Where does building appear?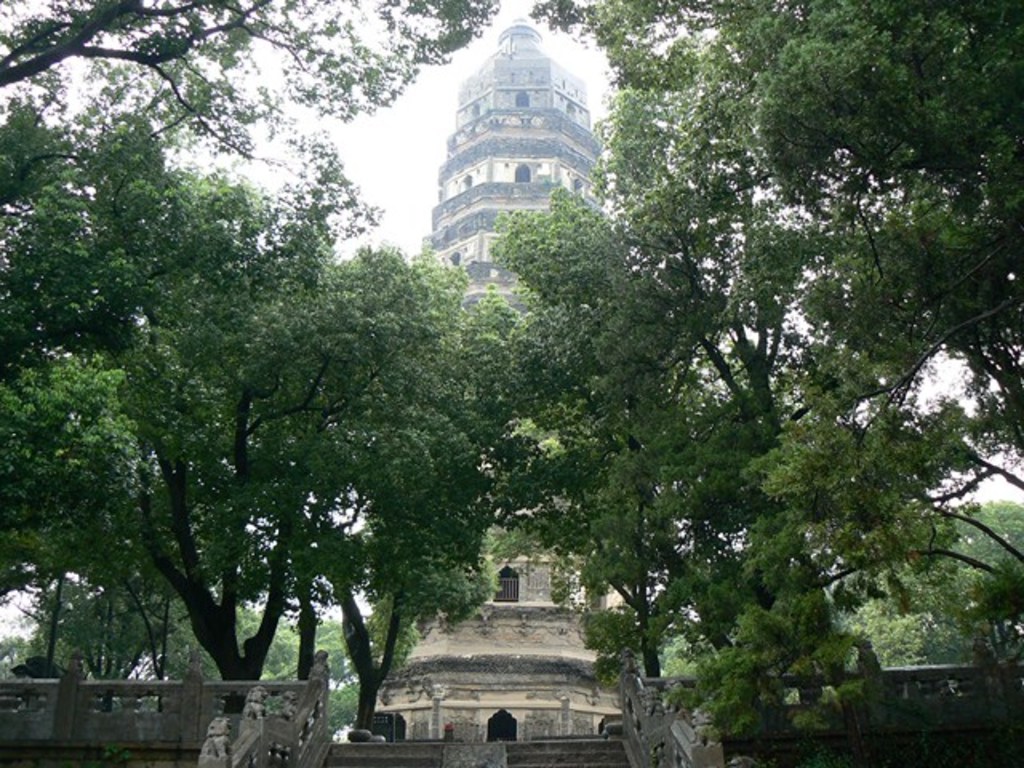
Appears at 368 14 627 736.
